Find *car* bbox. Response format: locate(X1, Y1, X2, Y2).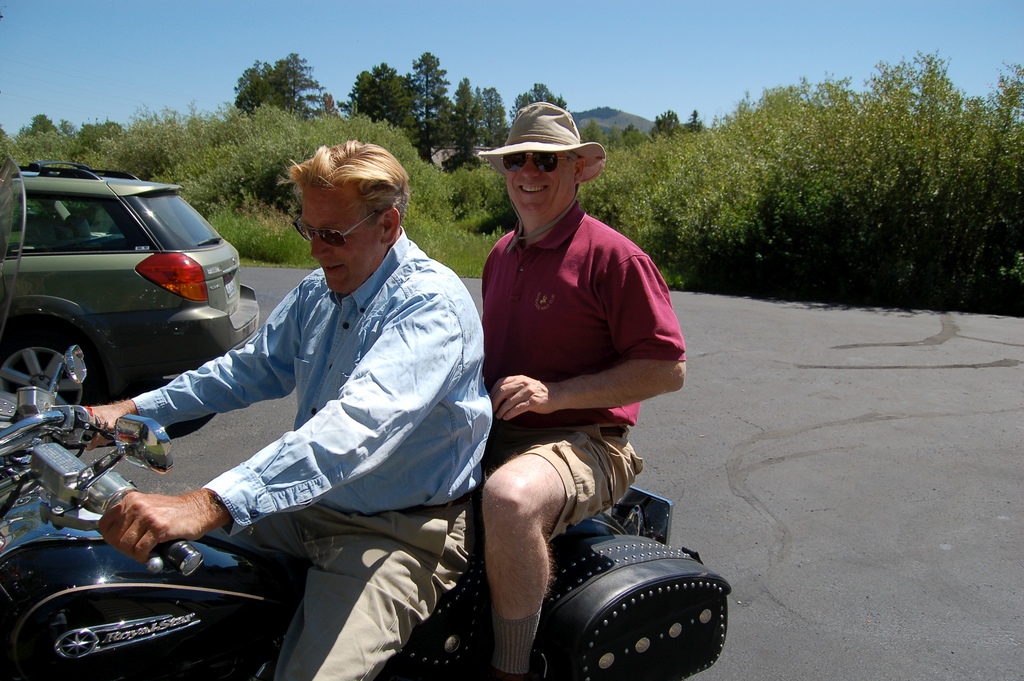
locate(3, 156, 259, 408).
